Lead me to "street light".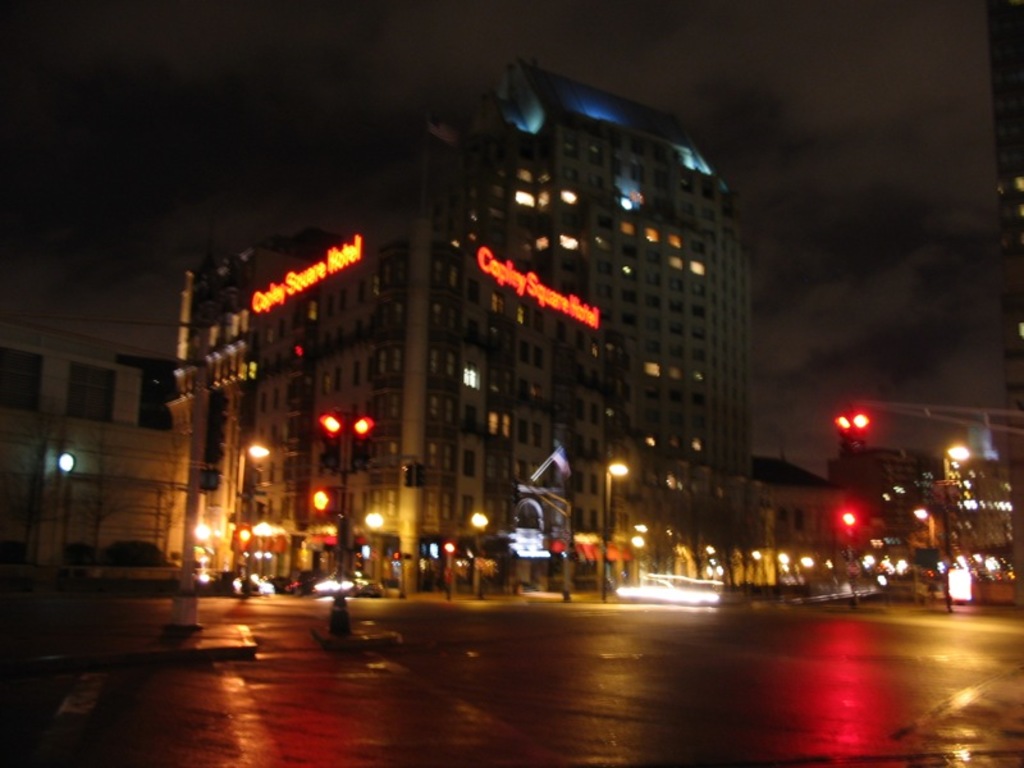
Lead to {"x1": 933, "y1": 442, "x2": 974, "y2": 608}.
